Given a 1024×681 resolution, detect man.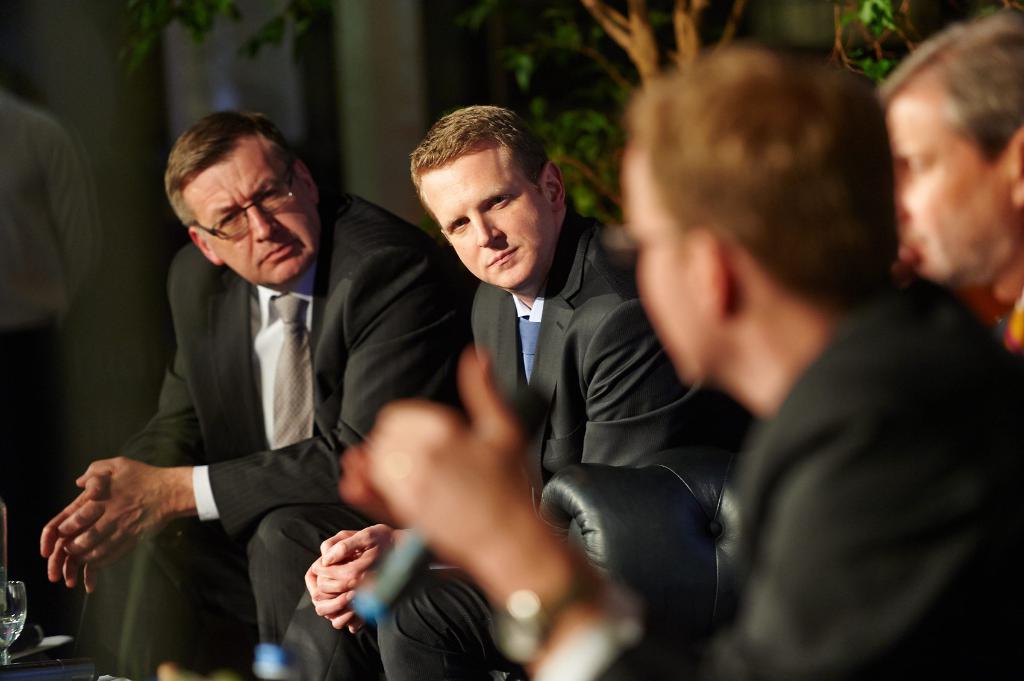
367 46 1023 680.
